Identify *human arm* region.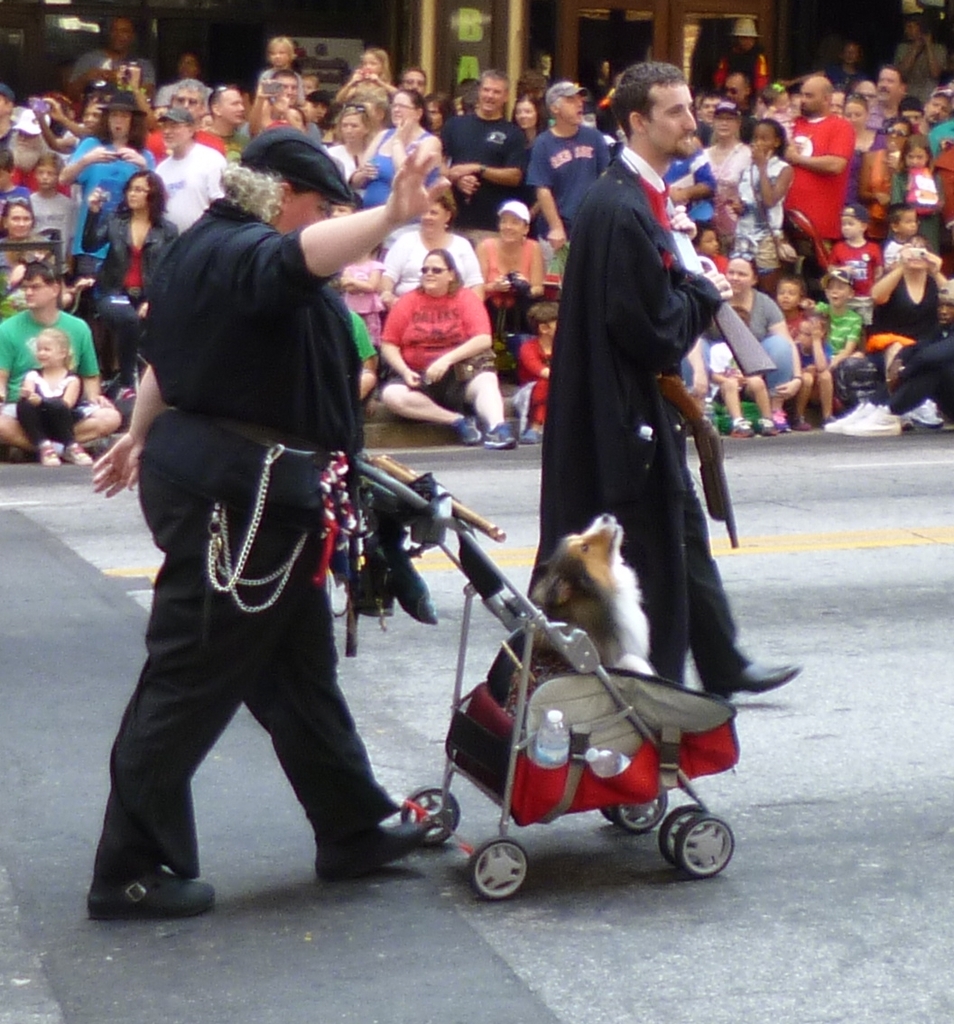
Region: (128,62,158,127).
